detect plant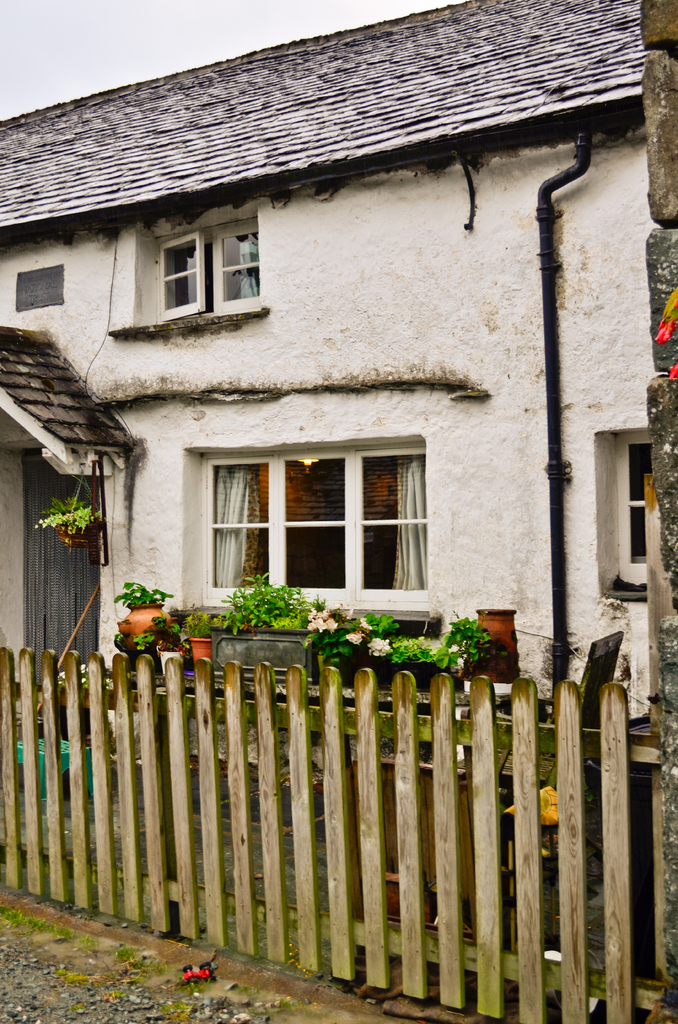
(137,607,200,648)
